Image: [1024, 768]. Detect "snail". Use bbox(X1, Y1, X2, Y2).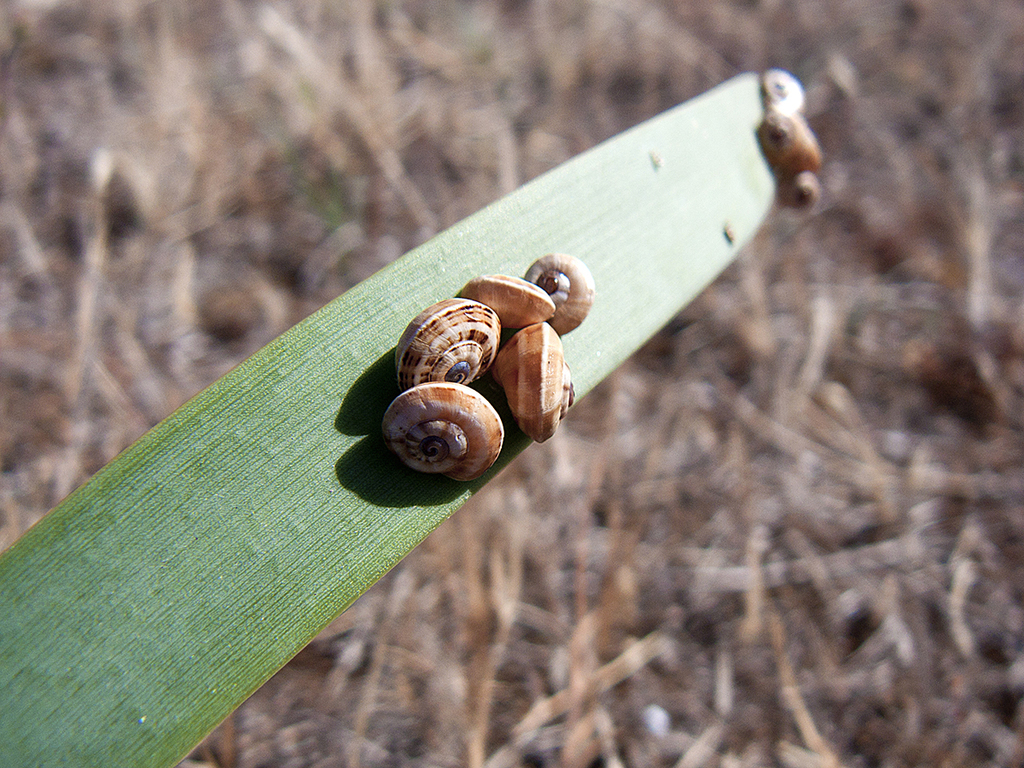
bbox(772, 175, 817, 212).
